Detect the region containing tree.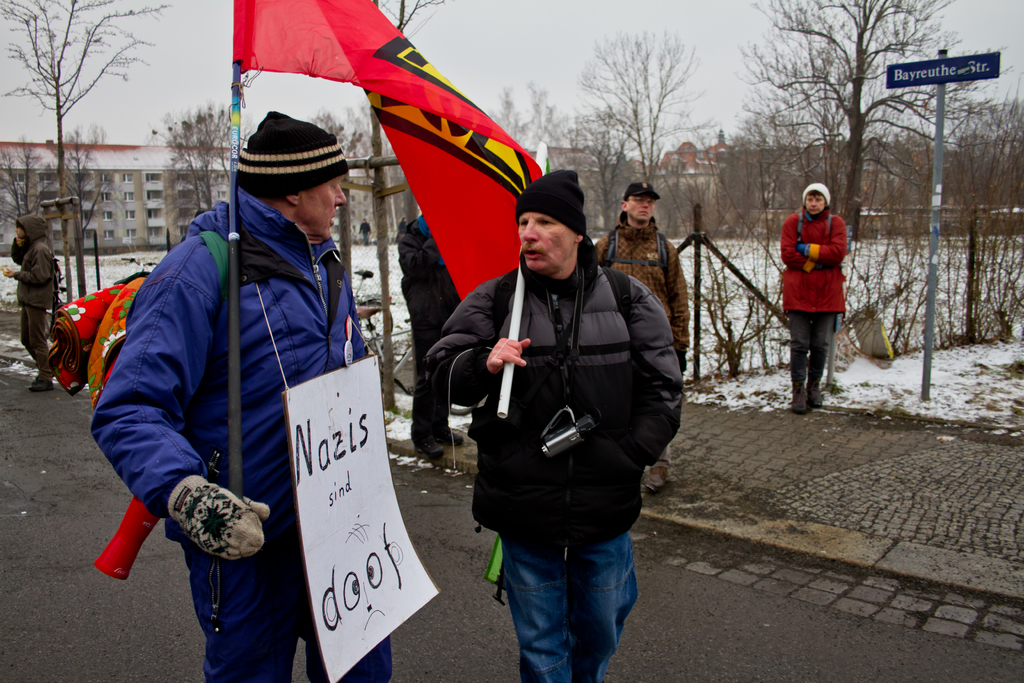
pyautogui.locateOnScreen(166, 103, 244, 226).
